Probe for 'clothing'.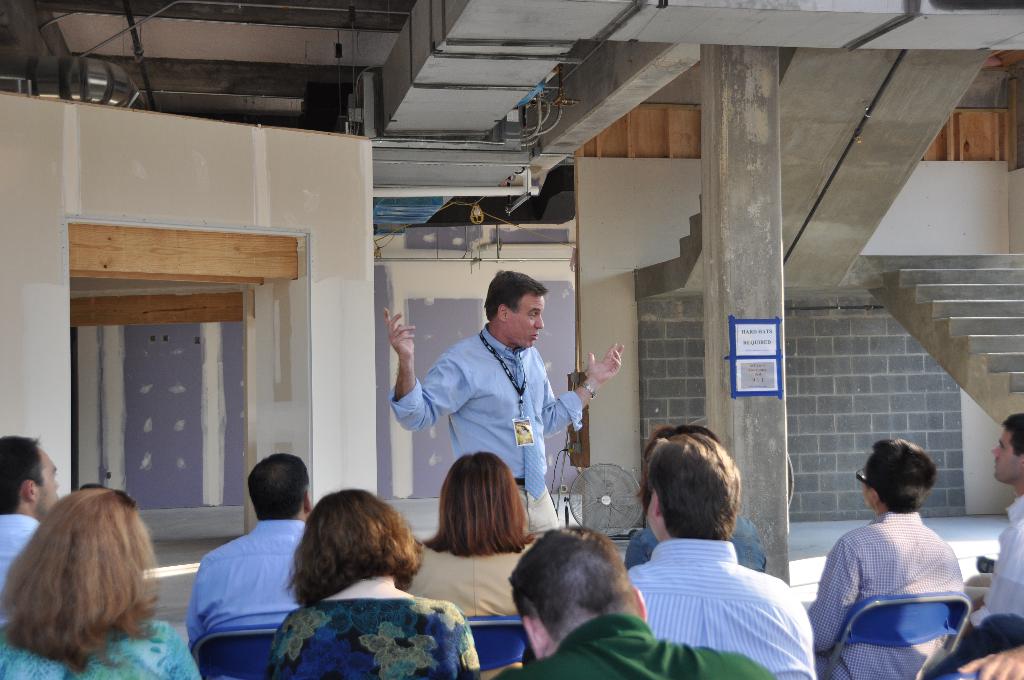
Probe result: detection(193, 517, 306, 679).
